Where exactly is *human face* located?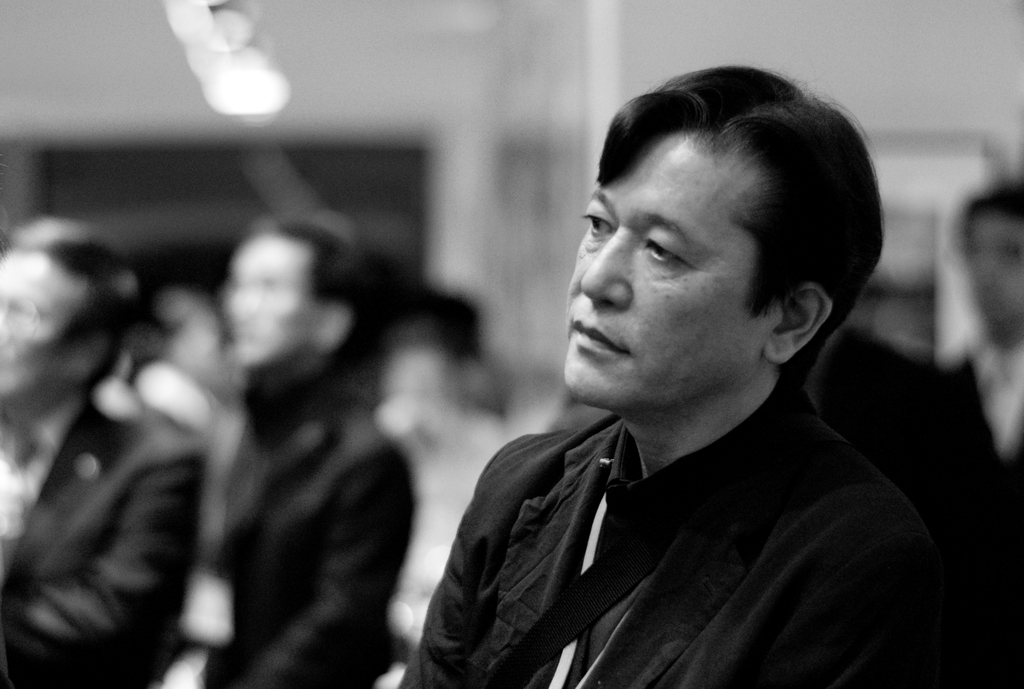
Its bounding box is (x1=223, y1=232, x2=323, y2=365).
